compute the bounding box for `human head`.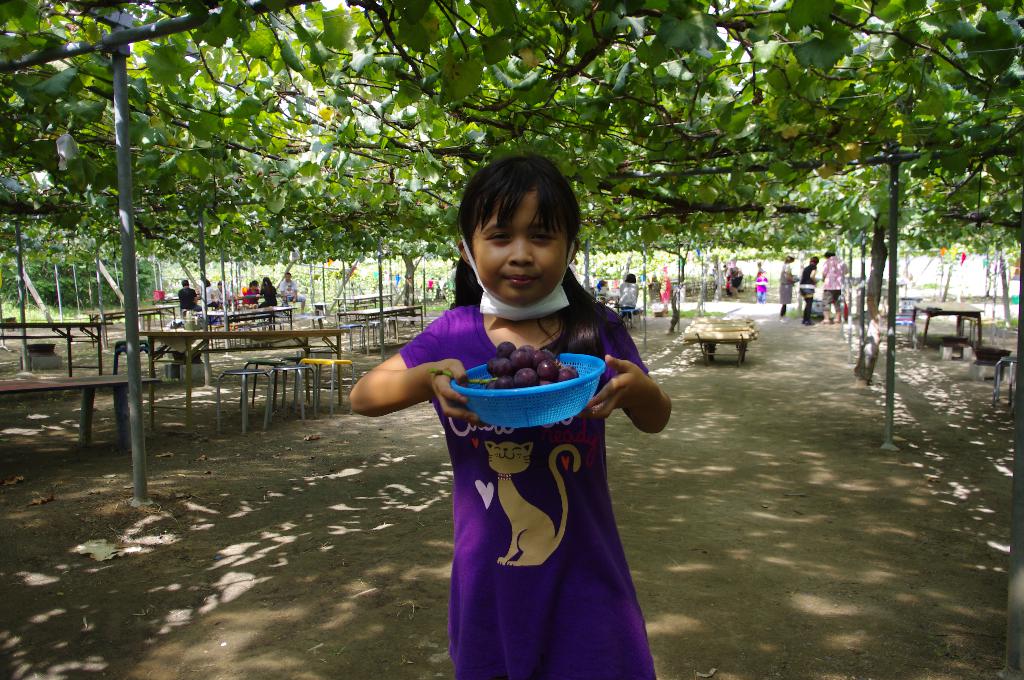
bbox=(263, 276, 271, 285).
